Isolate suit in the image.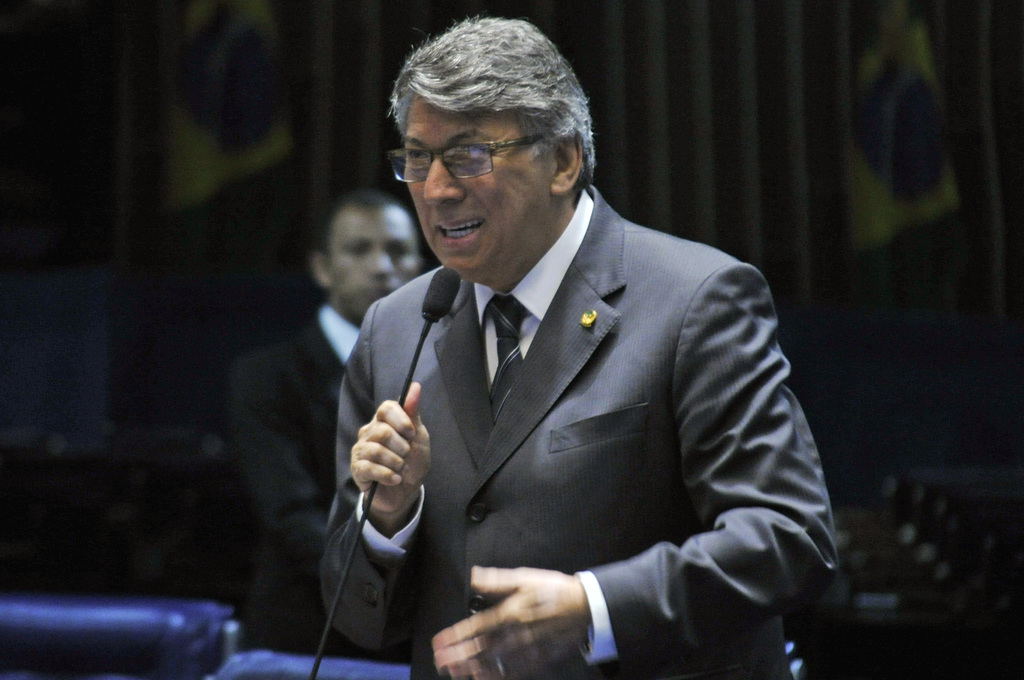
Isolated region: box=[322, 157, 817, 636].
